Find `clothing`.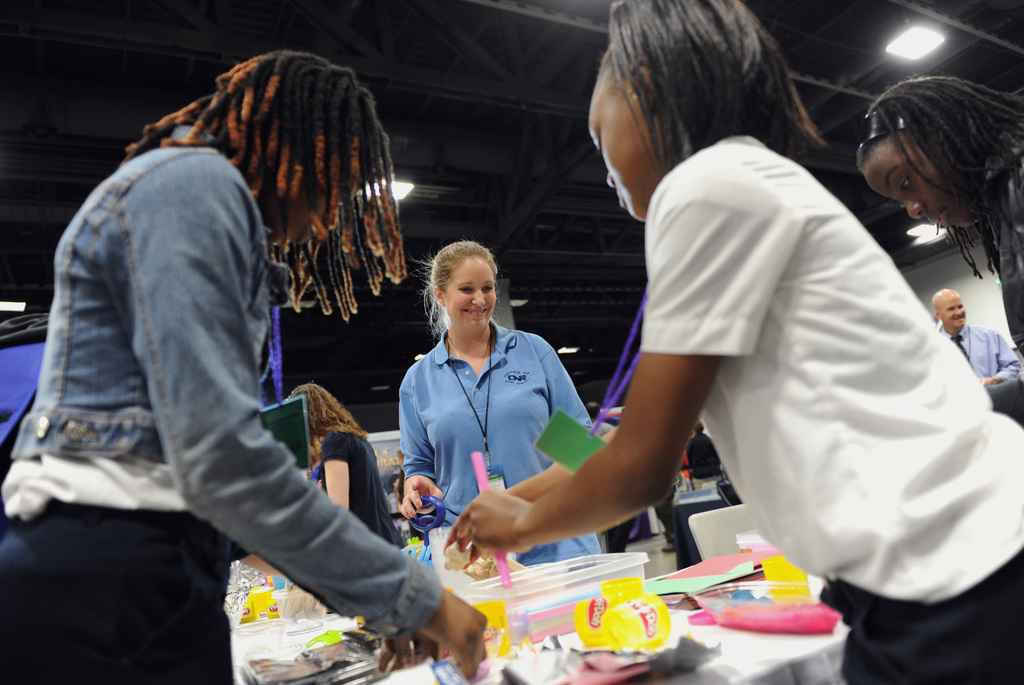
x1=0, y1=111, x2=442, y2=684.
